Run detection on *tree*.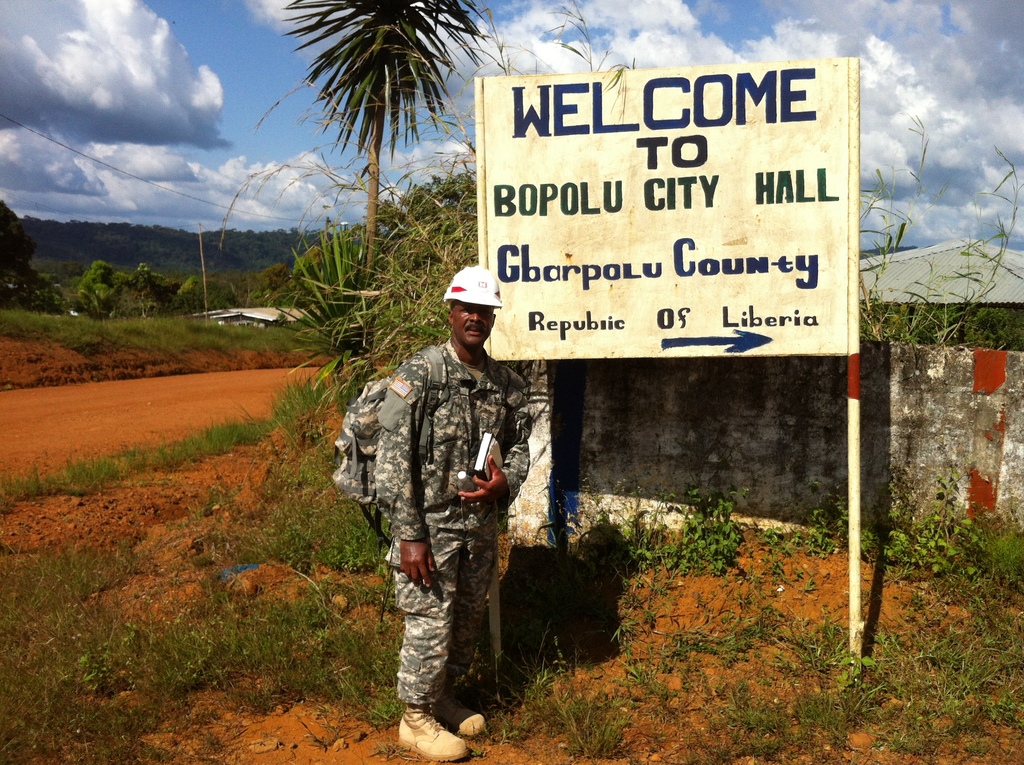
Result: detection(282, 3, 472, 238).
